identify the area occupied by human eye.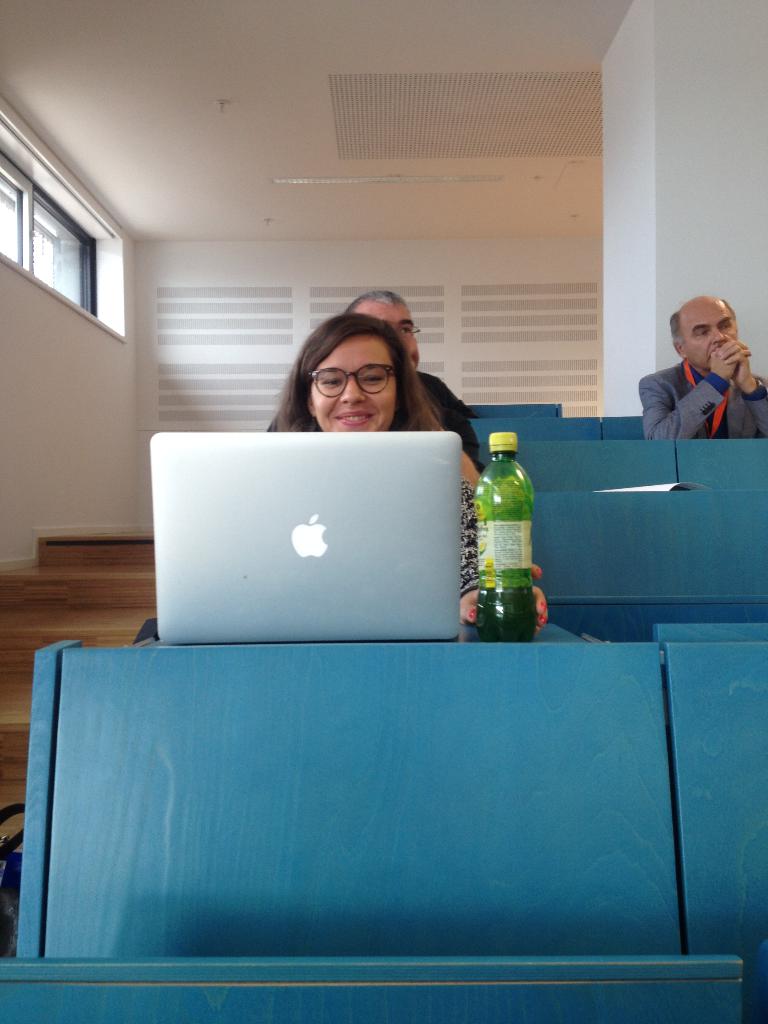
Area: {"x1": 400, "y1": 328, "x2": 415, "y2": 339}.
